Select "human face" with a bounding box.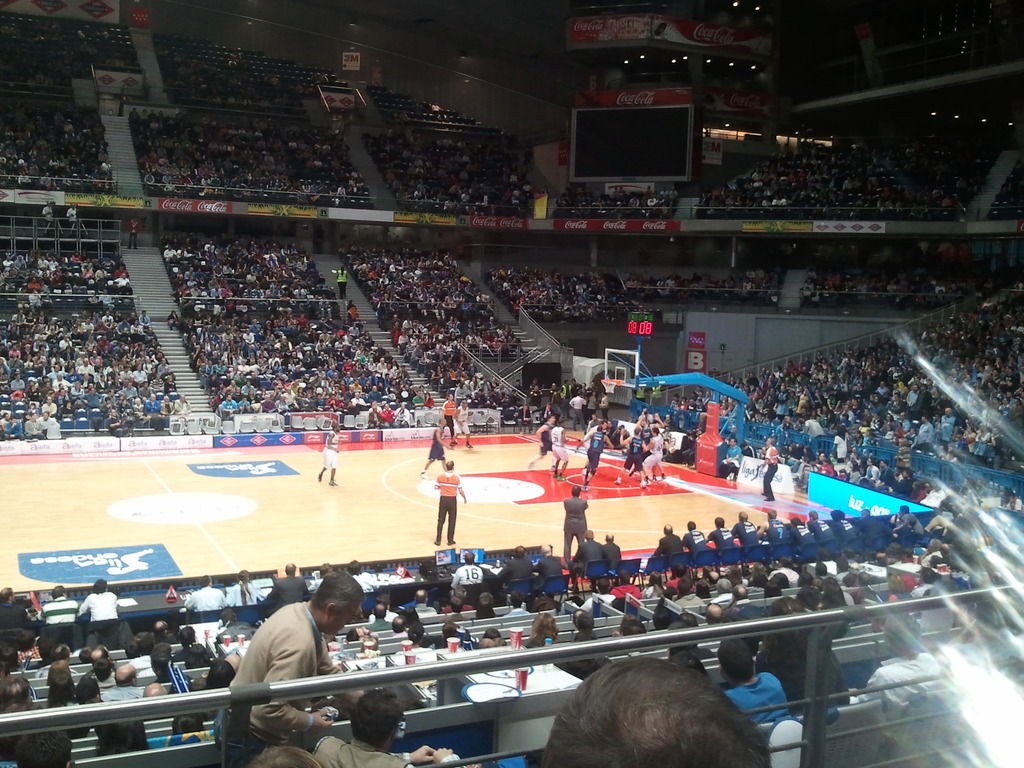
(328, 601, 358, 633).
